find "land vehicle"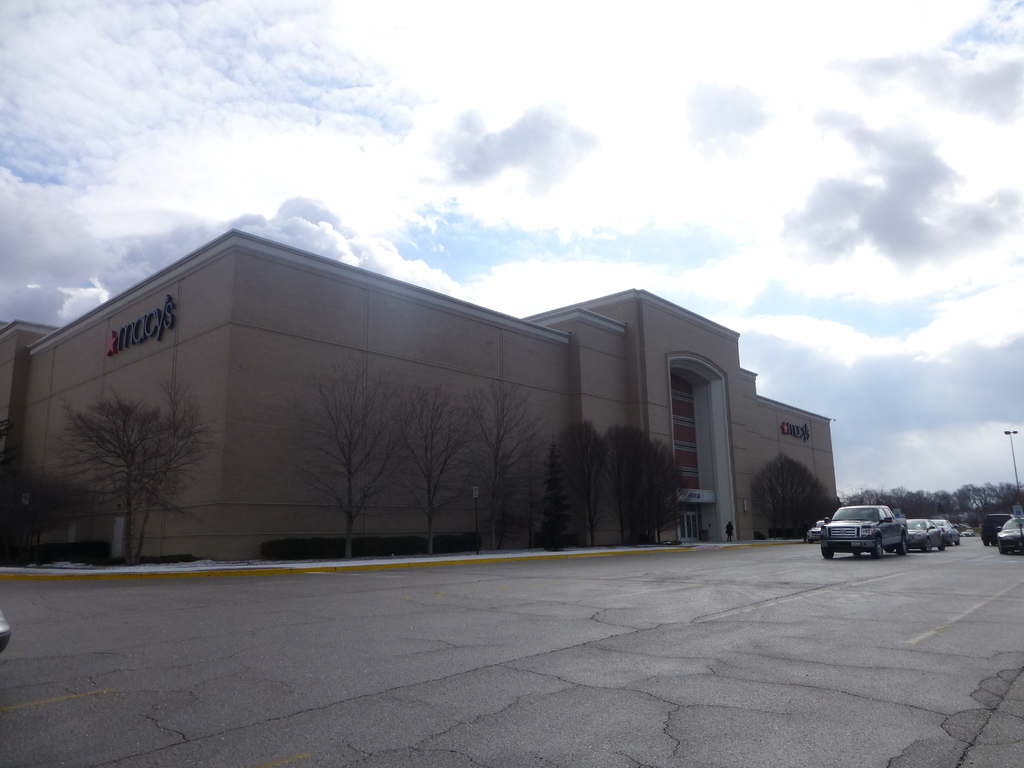
<region>908, 518, 941, 554</region>
